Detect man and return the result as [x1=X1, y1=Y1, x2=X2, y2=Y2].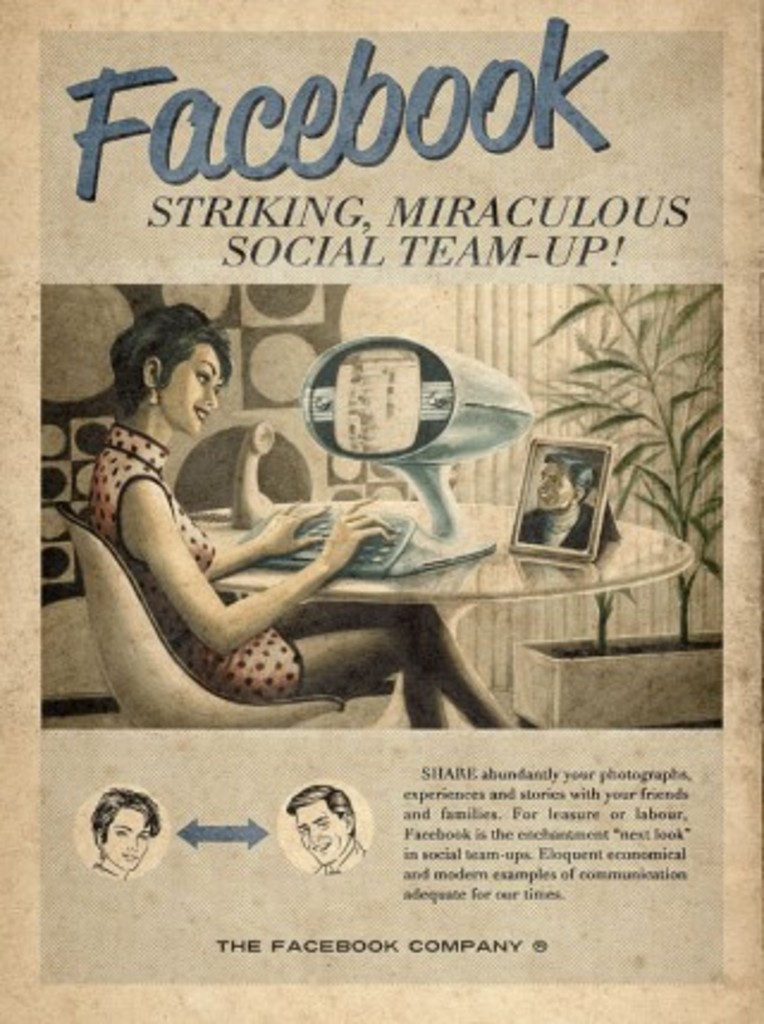
[x1=523, y1=454, x2=592, y2=551].
